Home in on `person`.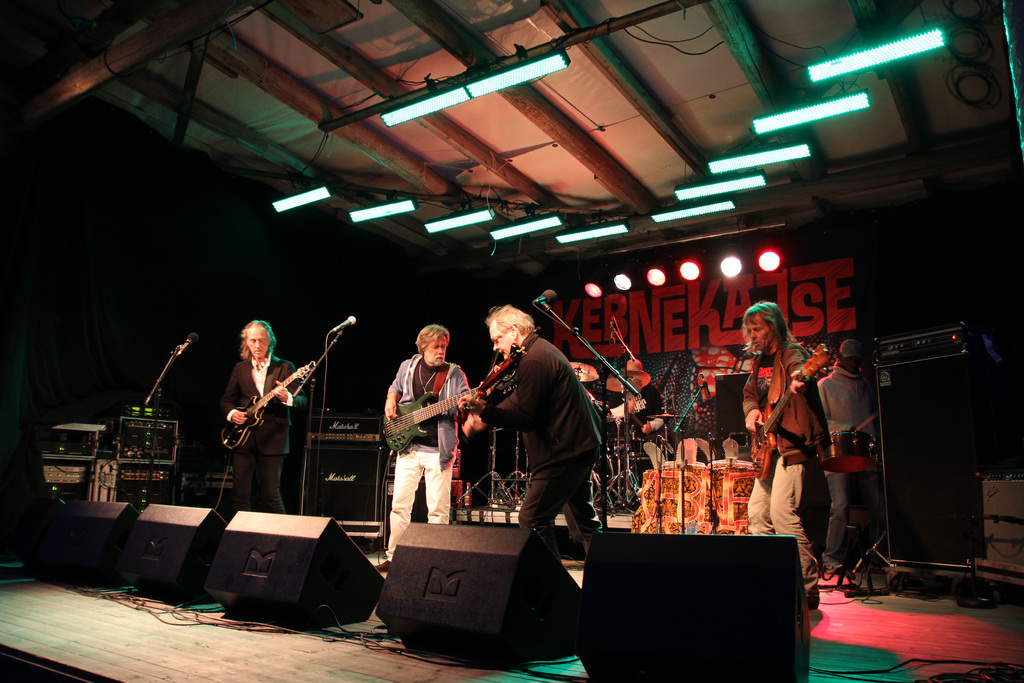
Homed in at [left=380, top=327, right=481, bottom=573].
